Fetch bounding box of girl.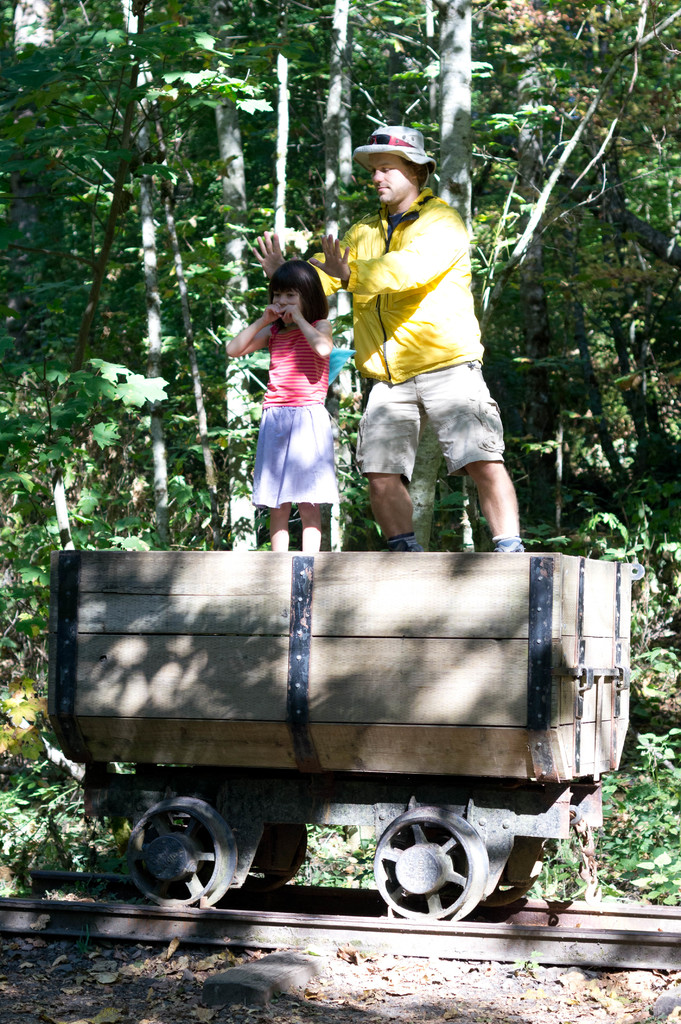
Bbox: Rect(231, 258, 333, 548).
